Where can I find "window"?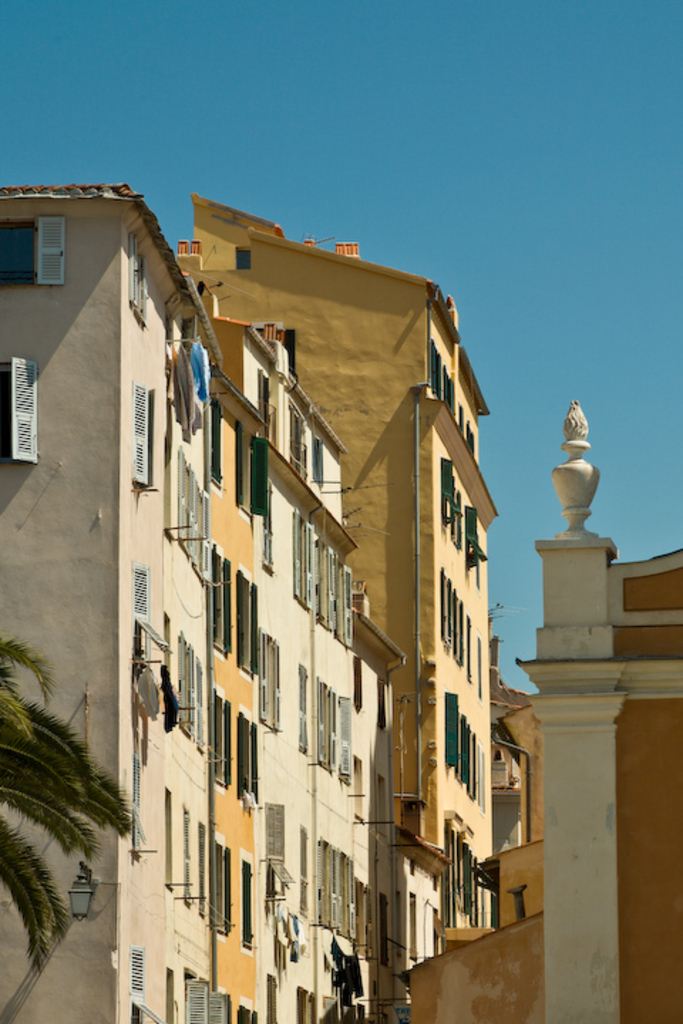
You can find it at x1=316 y1=681 x2=332 y2=781.
